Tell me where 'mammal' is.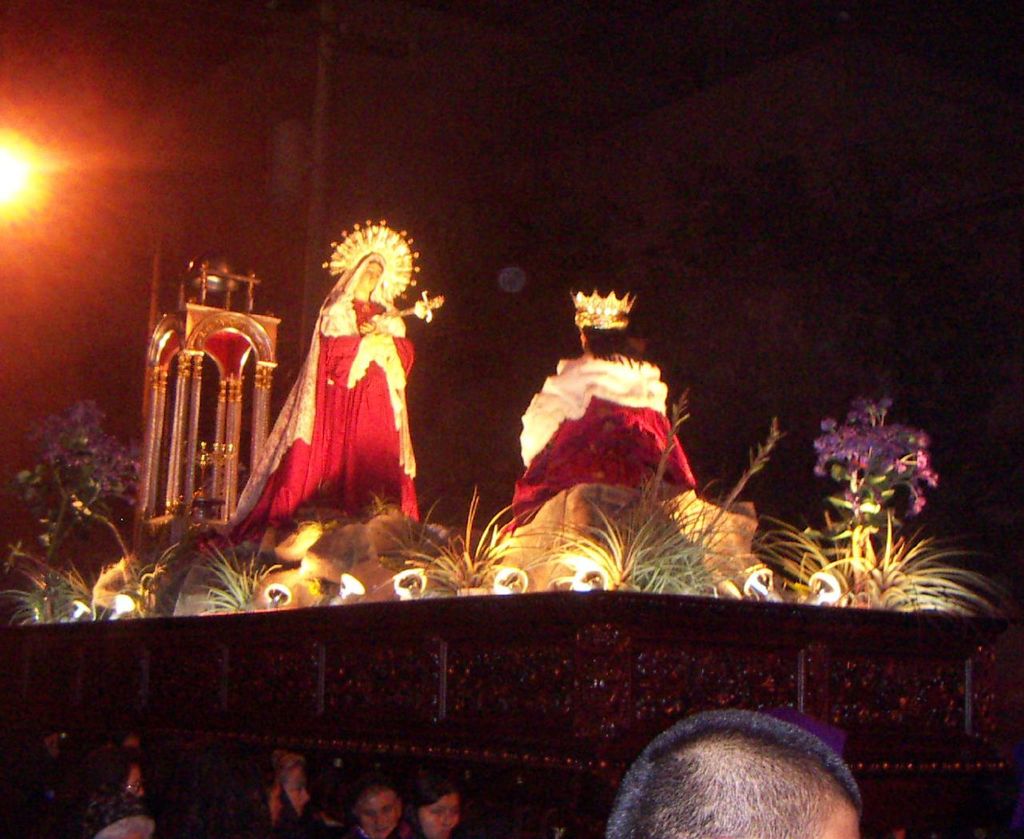
'mammal' is at x1=143, y1=737, x2=288, y2=838.
